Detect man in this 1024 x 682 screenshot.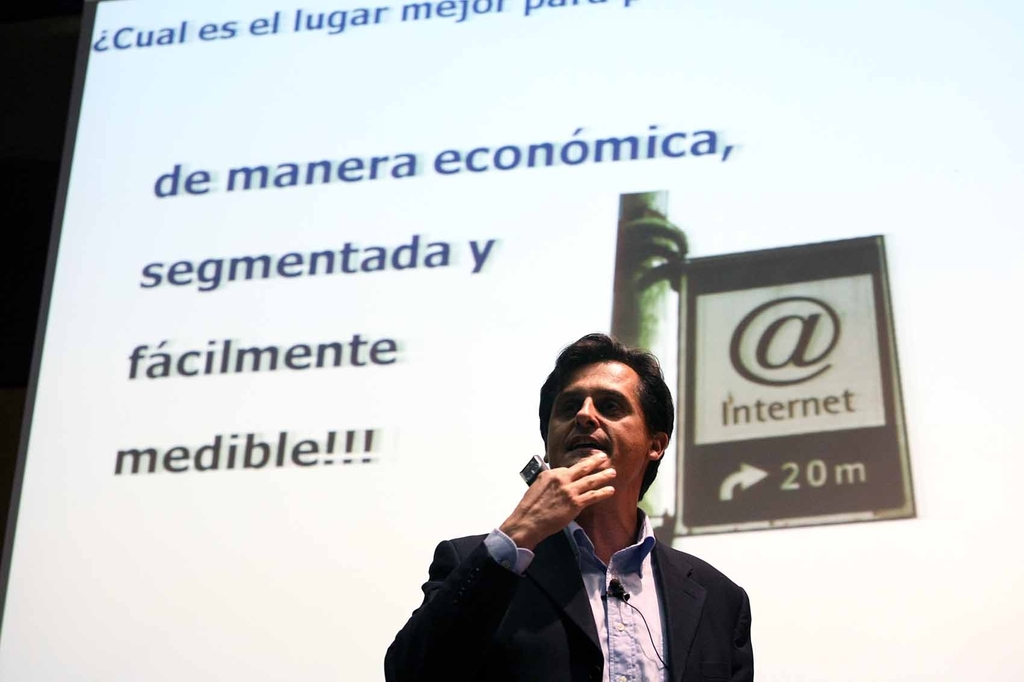
Detection: 404,342,771,670.
